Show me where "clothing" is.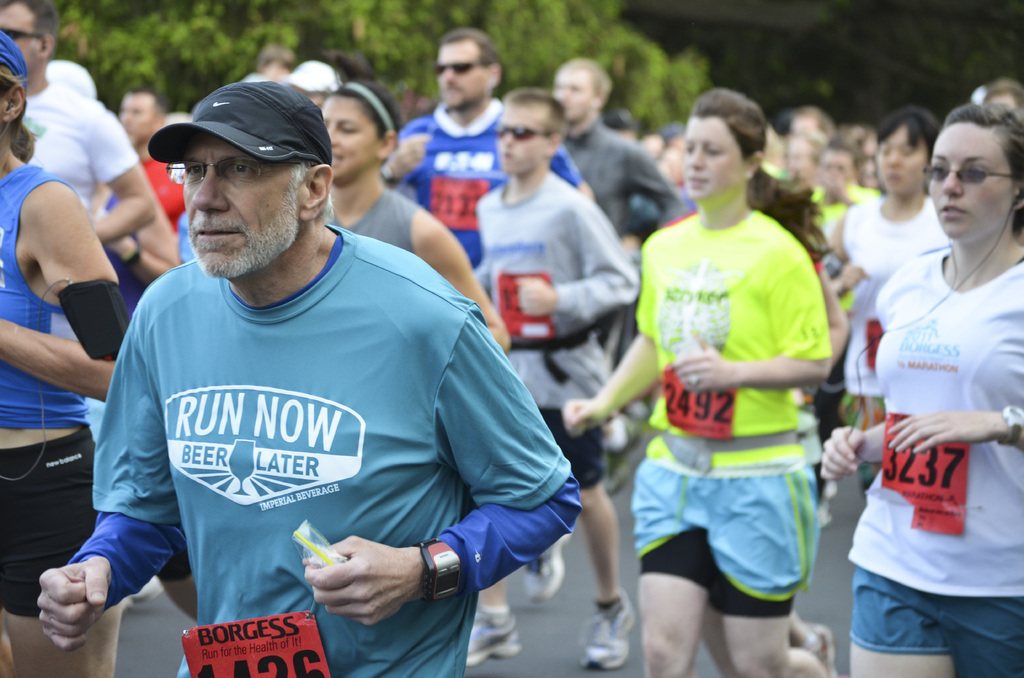
"clothing" is at x1=335, y1=184, x2=422, y2=256.
